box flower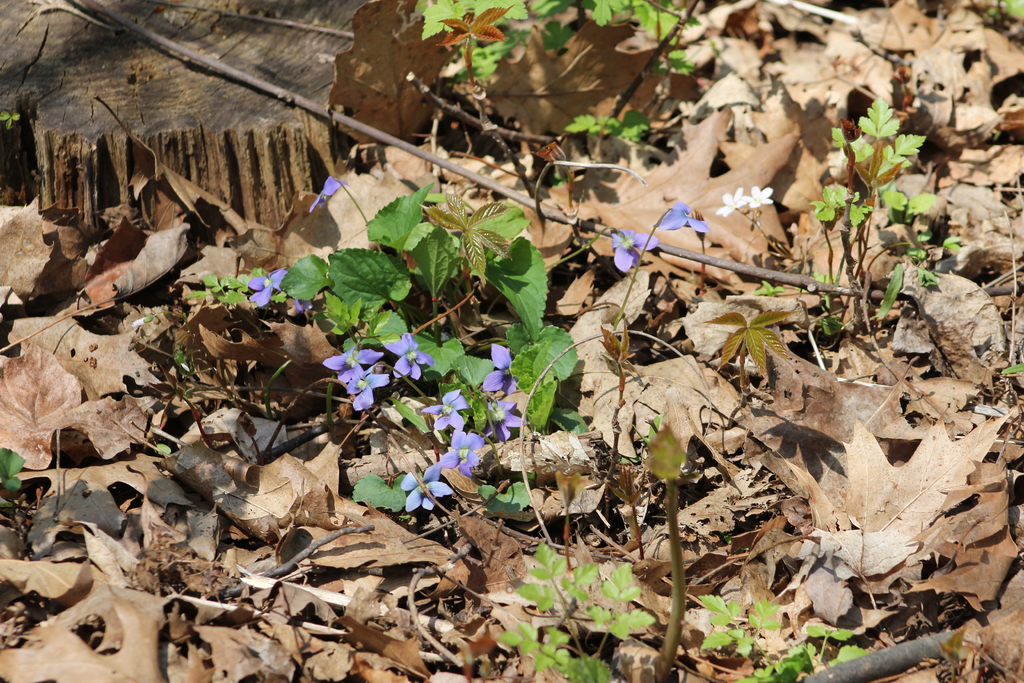
<bbox>417, 390, 476, 429</bbox>
